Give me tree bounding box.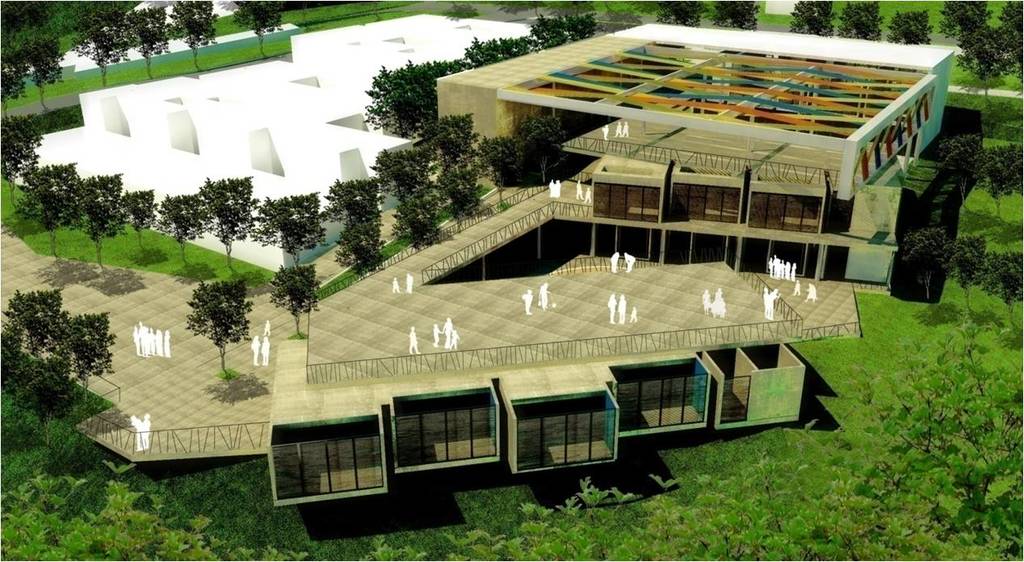
976,141,1023,219.
